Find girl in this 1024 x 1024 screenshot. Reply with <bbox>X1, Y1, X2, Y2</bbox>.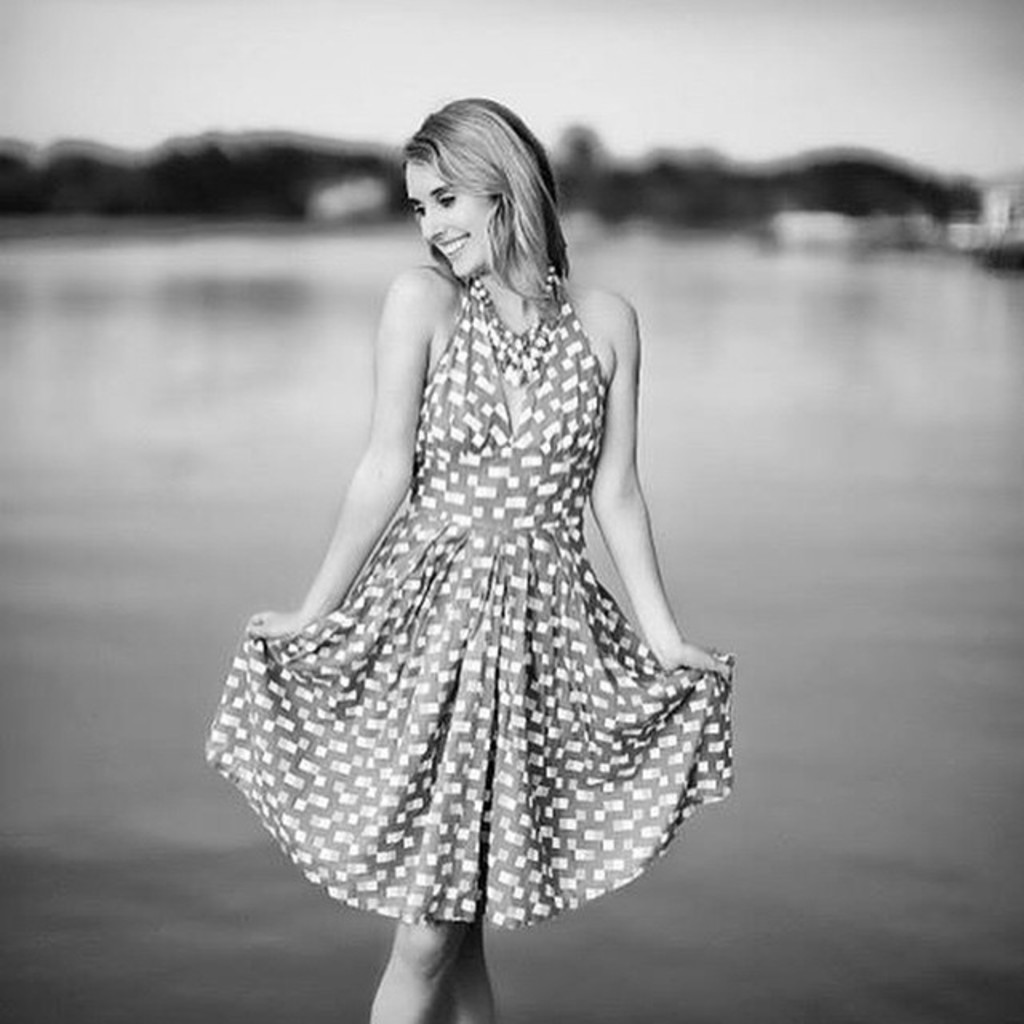
<bbox>202, 94, 733, 1022</bbox>.
